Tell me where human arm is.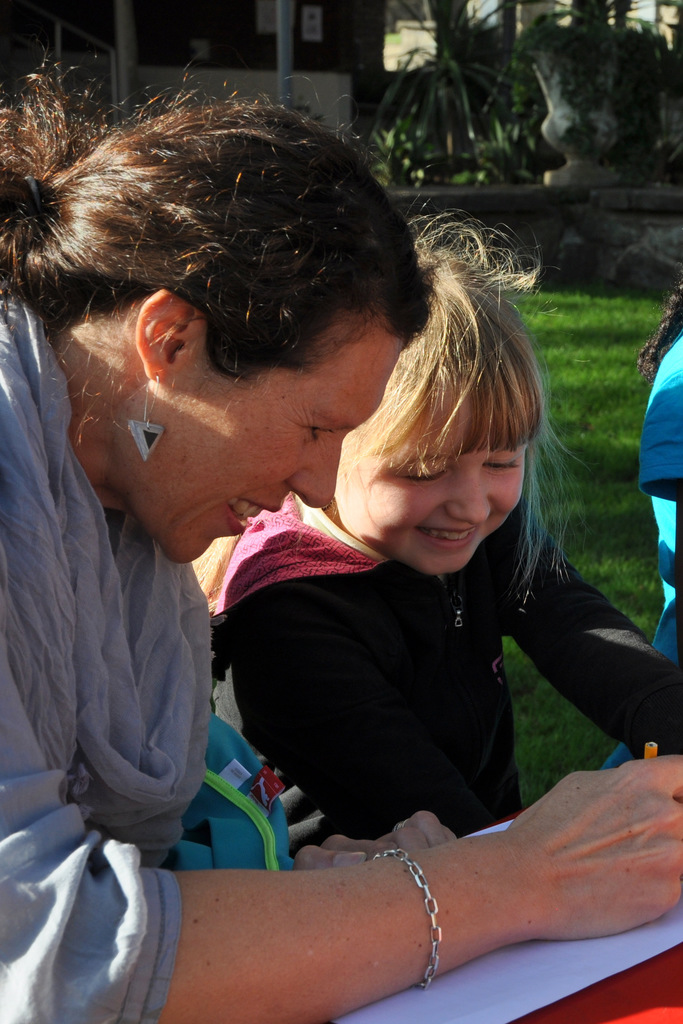
human arm is at box(0, 488, 682, 1023).
